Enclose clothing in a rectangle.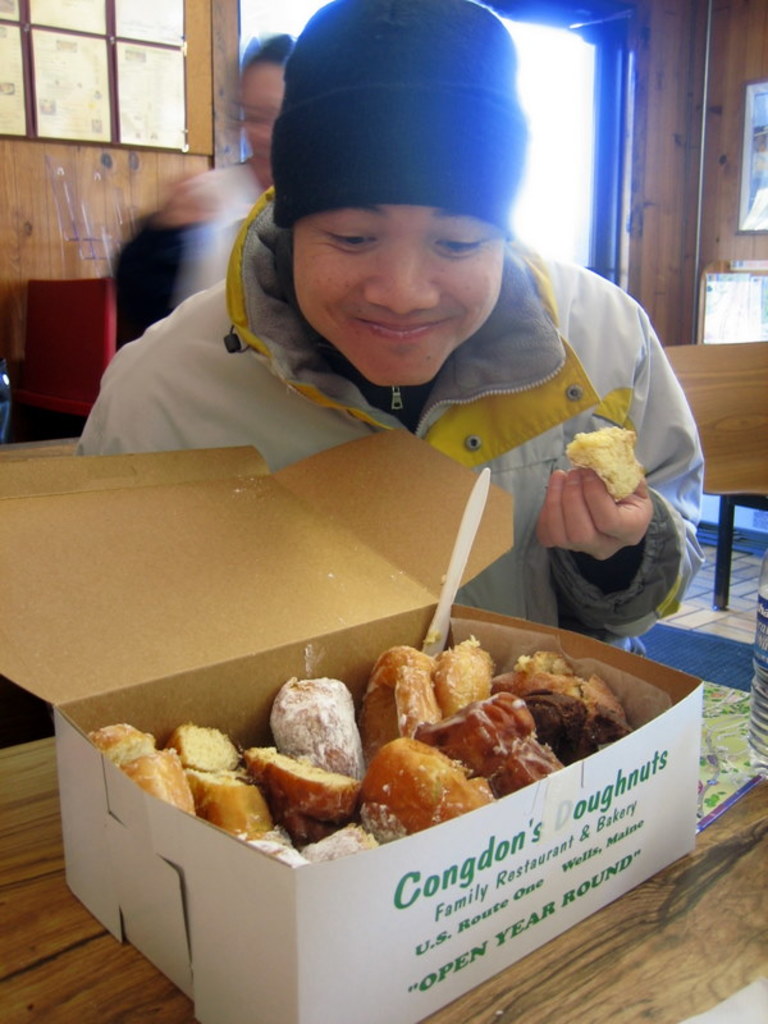
{"left": 111, "top": 156, "right": 268, "bottom": 343}.
